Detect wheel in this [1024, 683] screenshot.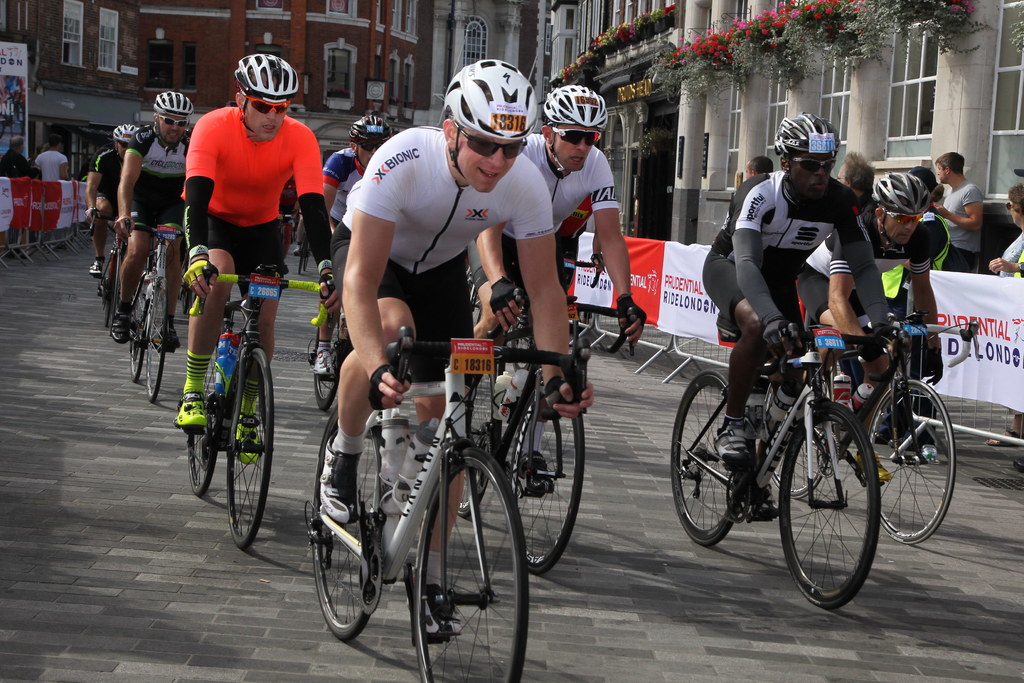
Detection: 409,443,531,682.
